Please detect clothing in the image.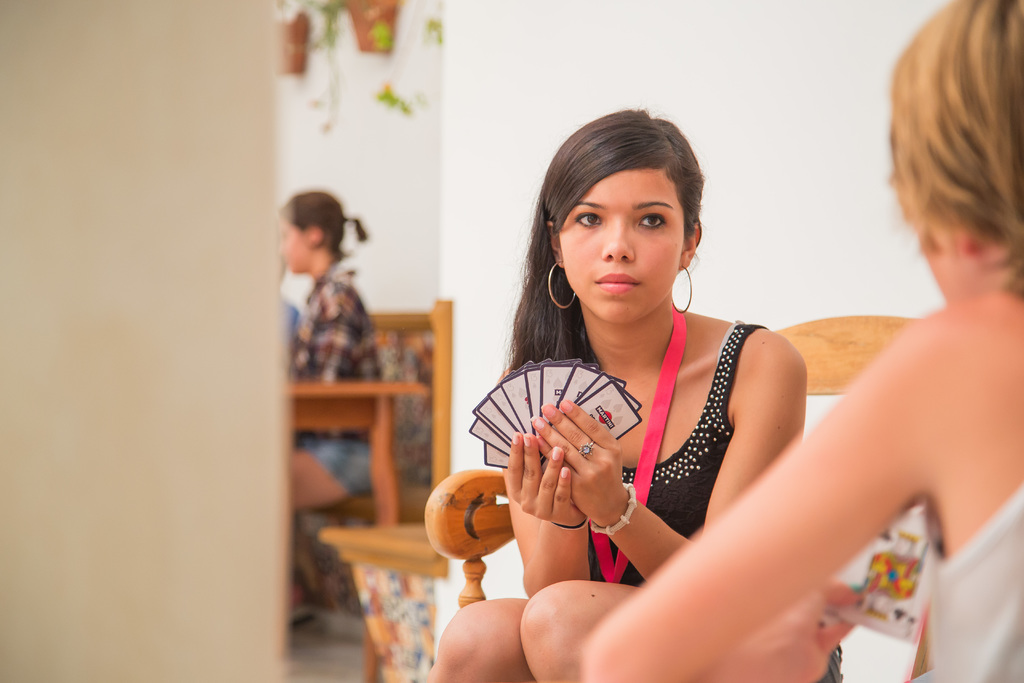
bbox(292, 434, 373, 497).
